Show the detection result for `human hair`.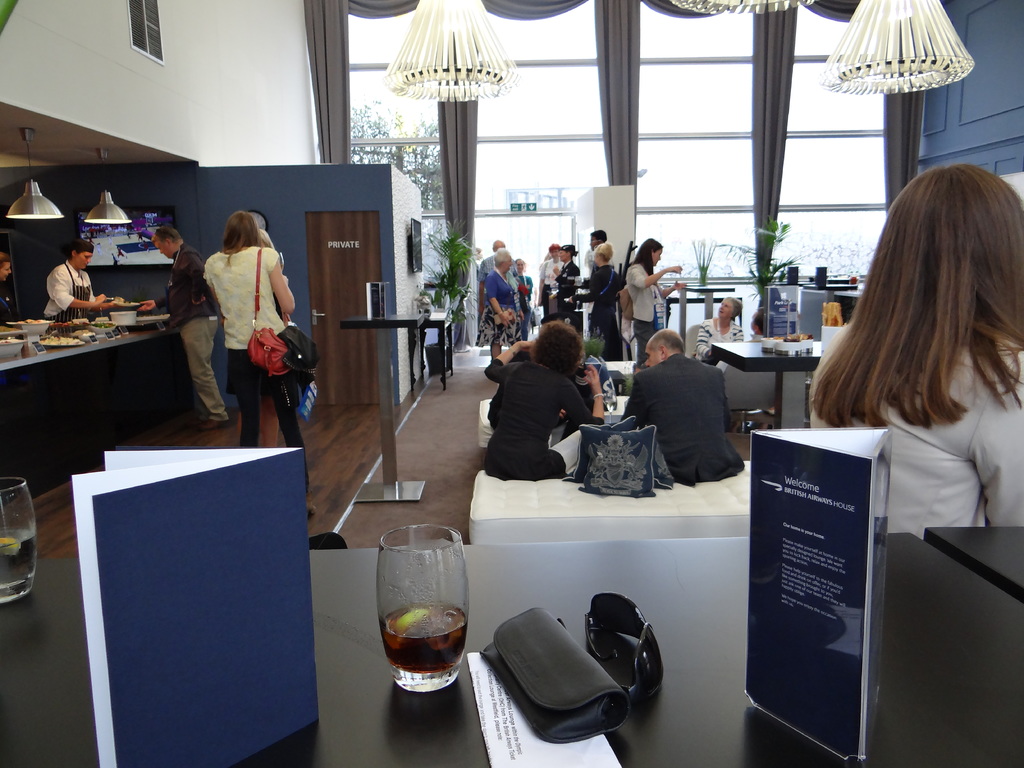
(x1=527, y1=320, x2=586, y2=378).
